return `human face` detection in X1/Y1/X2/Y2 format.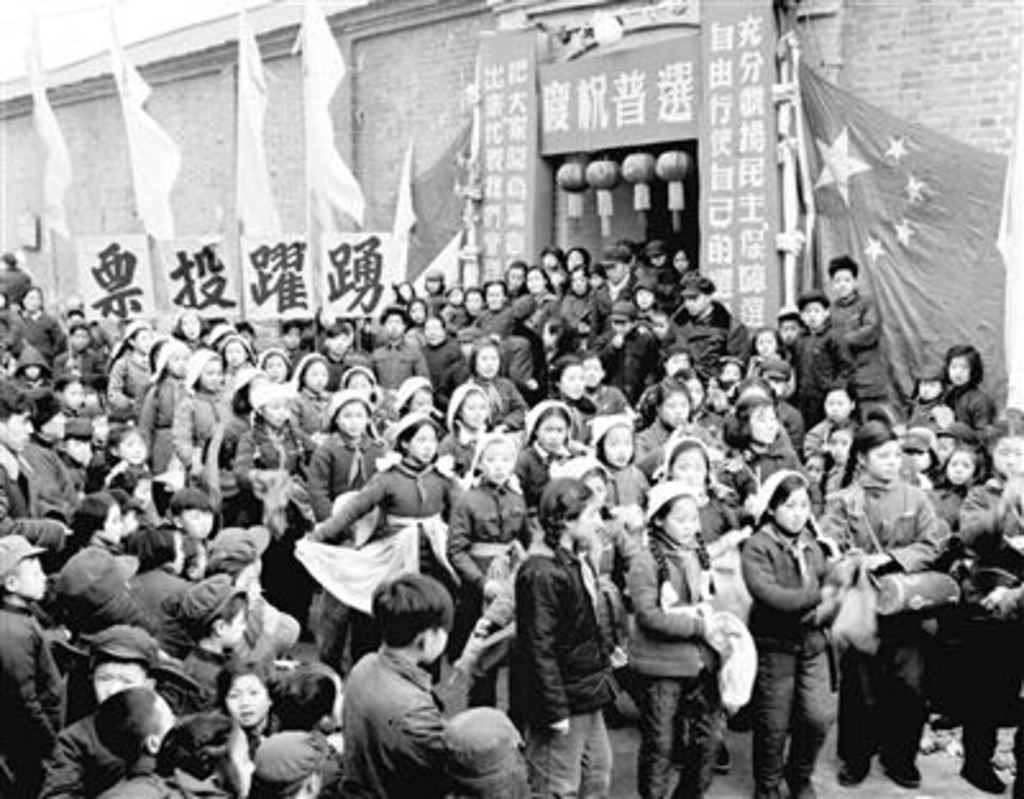
223/671/269/725.
